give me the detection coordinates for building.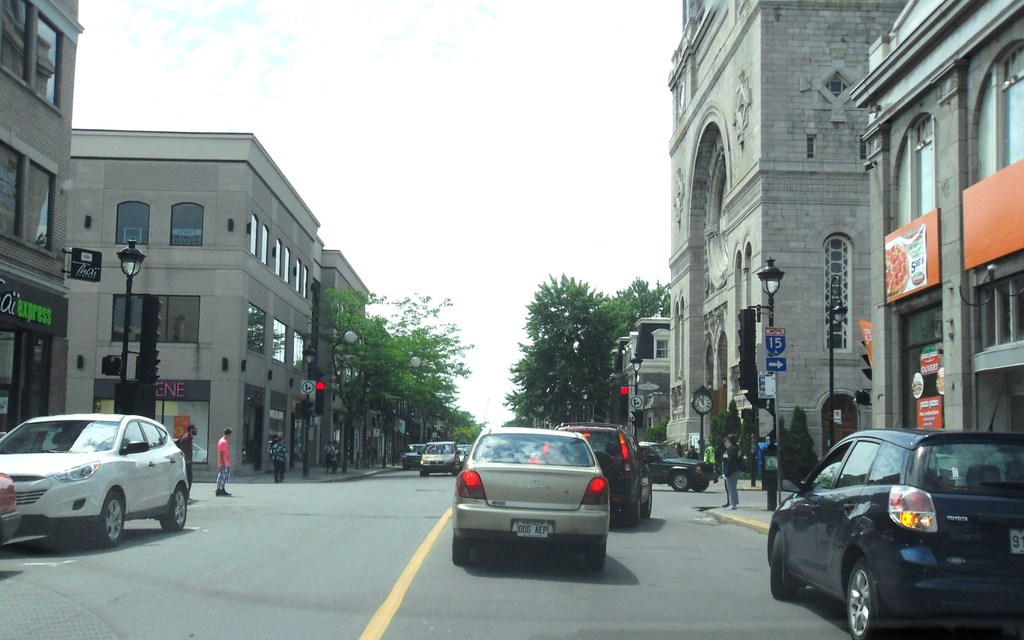
bbox(663, 0, 908, 495).
